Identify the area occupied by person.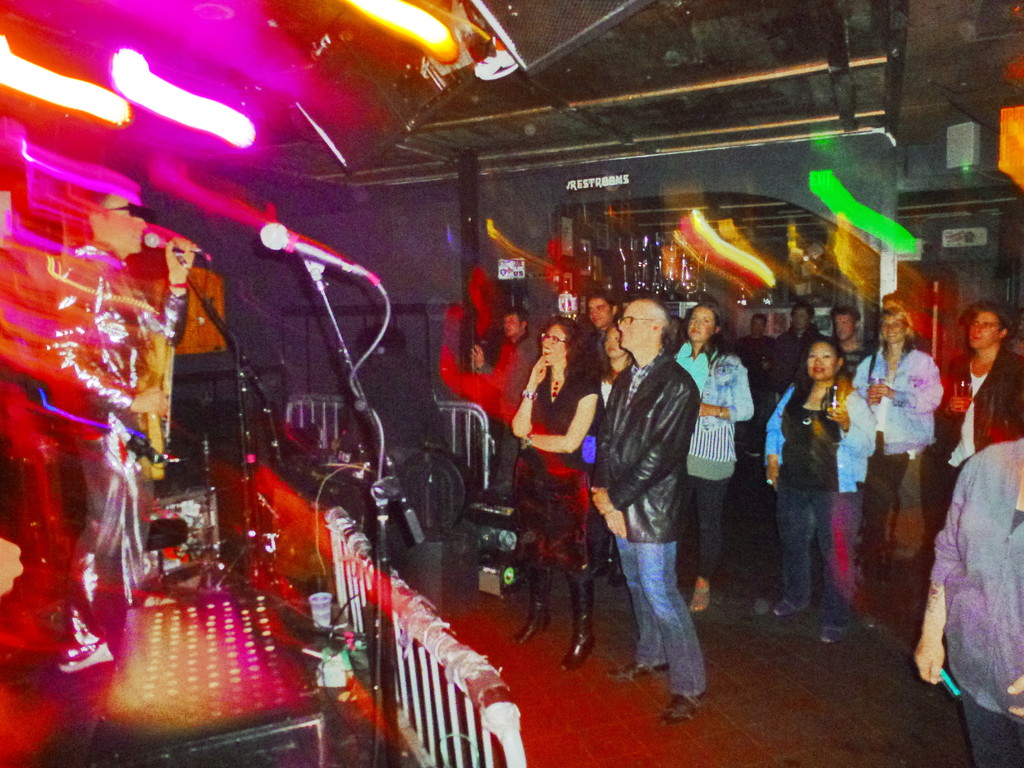
Area: [601,282,721,718].
